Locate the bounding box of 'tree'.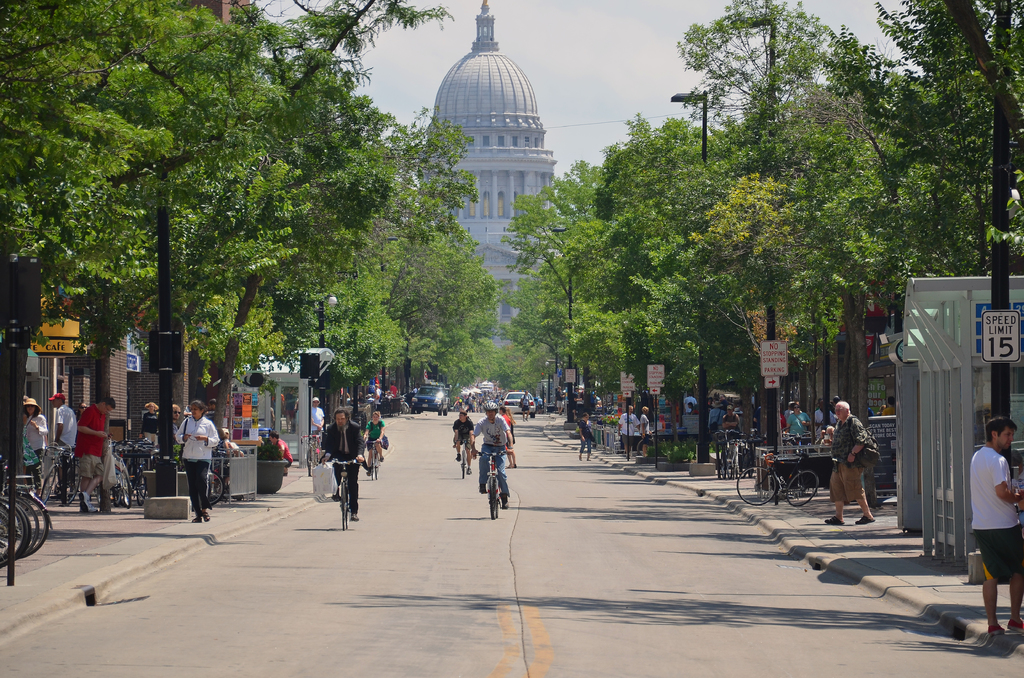
Bounding box: bbox=[49, 11, 449, 369].
